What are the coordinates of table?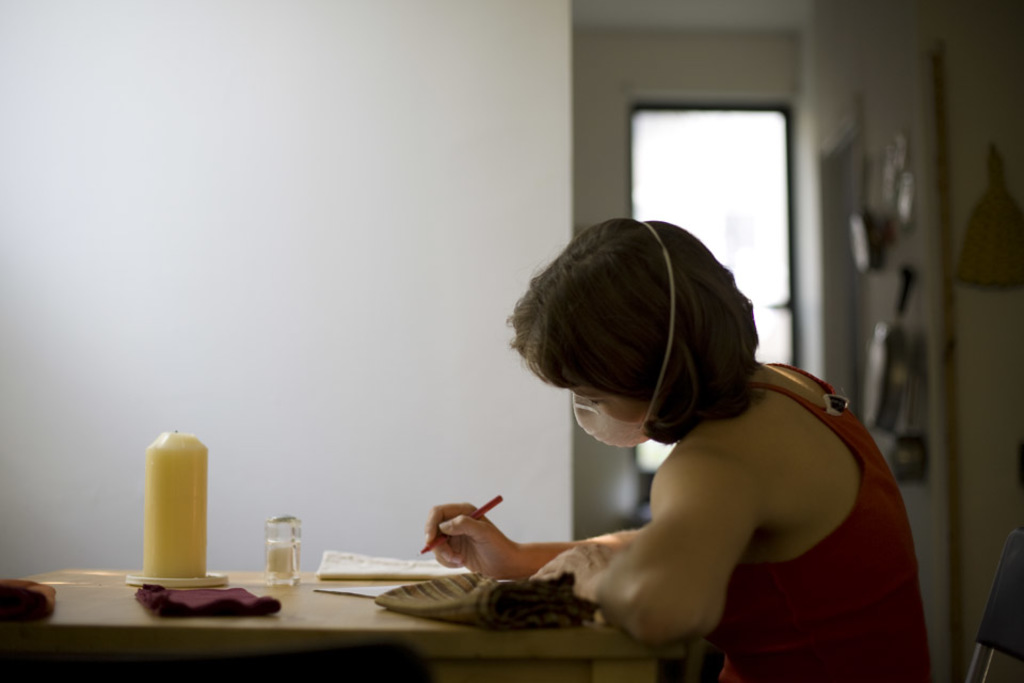
region(54, 533, 647, 681).
